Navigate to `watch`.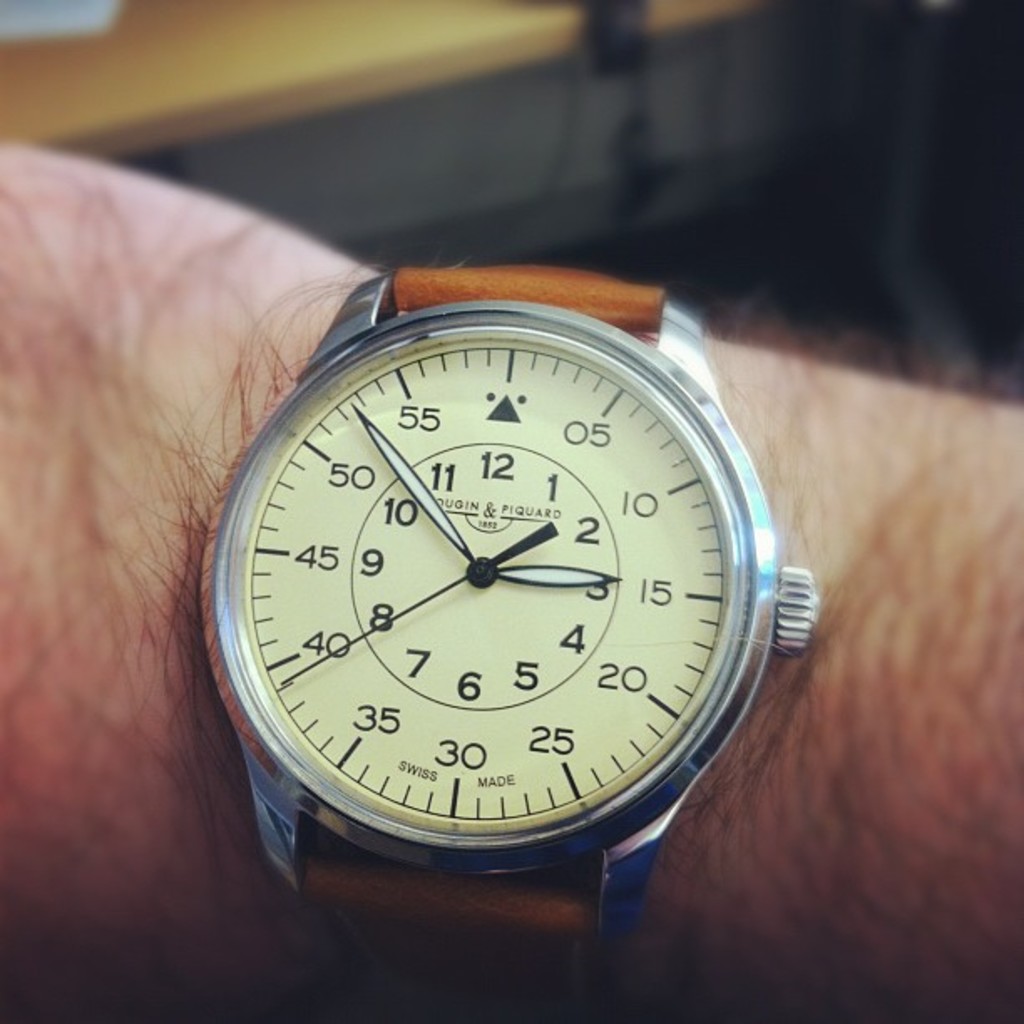
Navigation target: 206, 239, 801, 902.
